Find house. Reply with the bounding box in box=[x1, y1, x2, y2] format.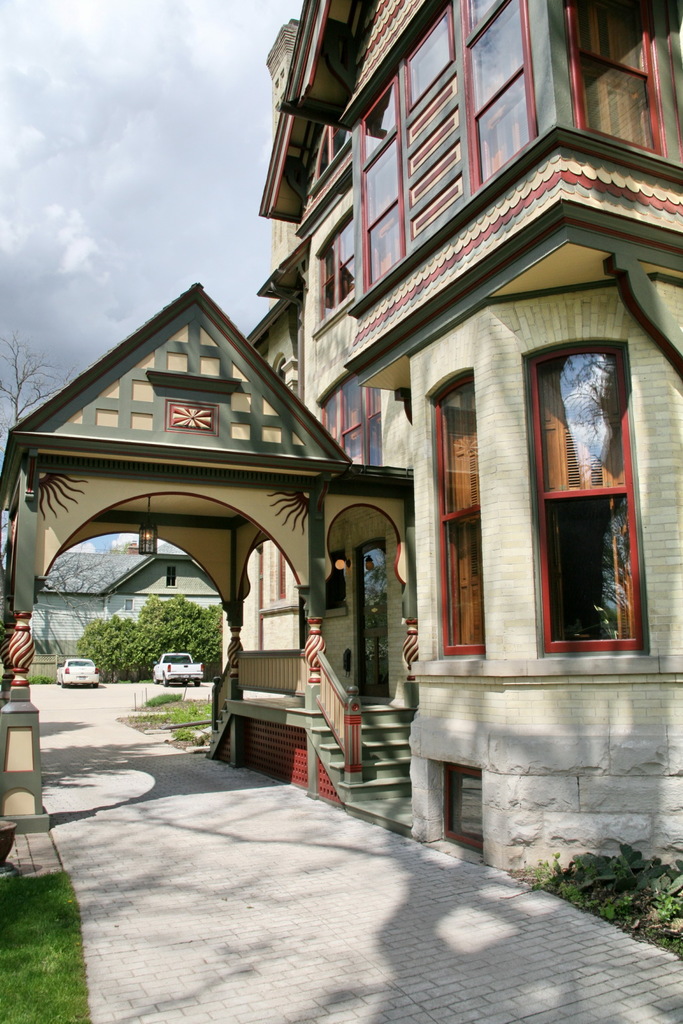
box=[70, 0, 680, 821].
